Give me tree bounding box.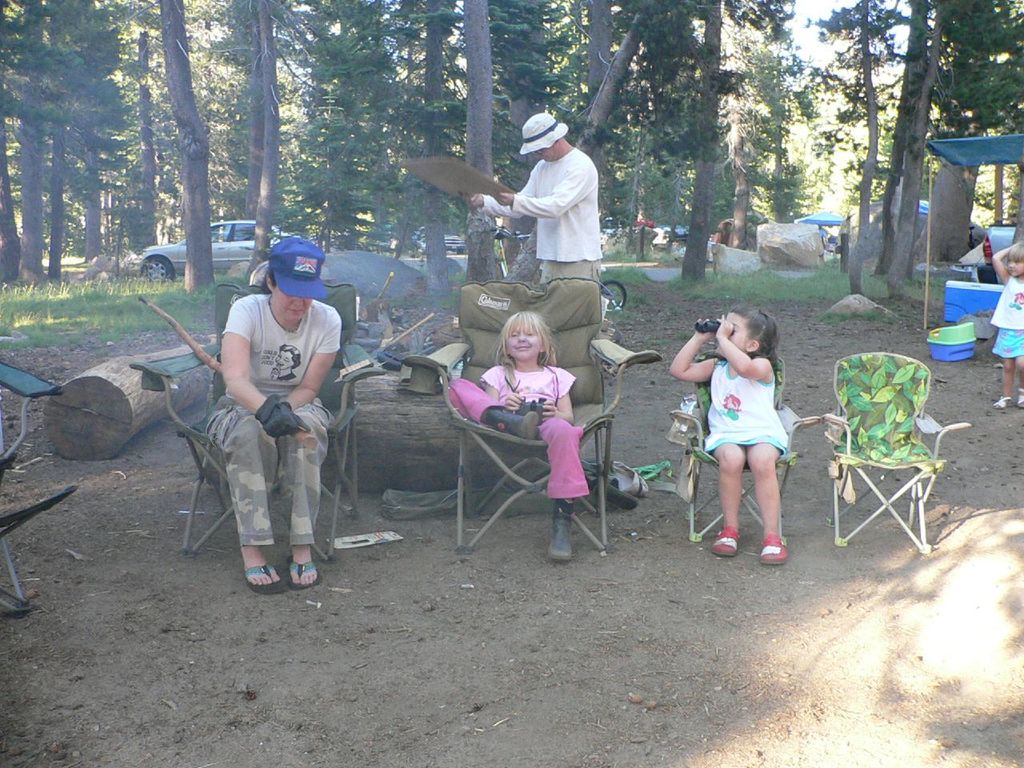
select_region(238, 0, 277, 282).
